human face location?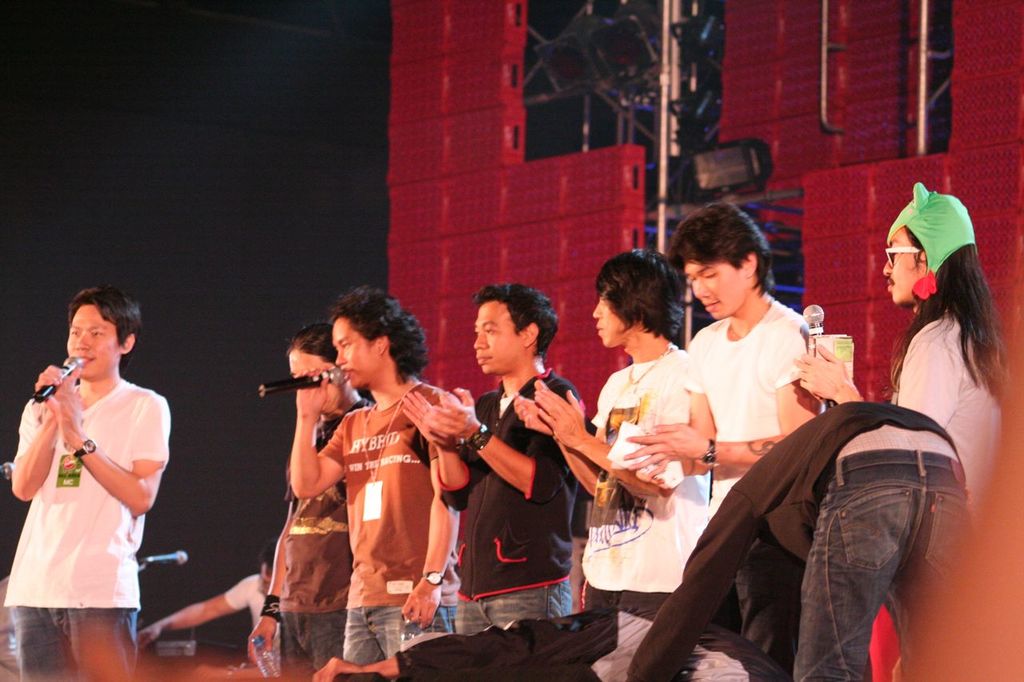
Rect(883, 230, 925, 303)
